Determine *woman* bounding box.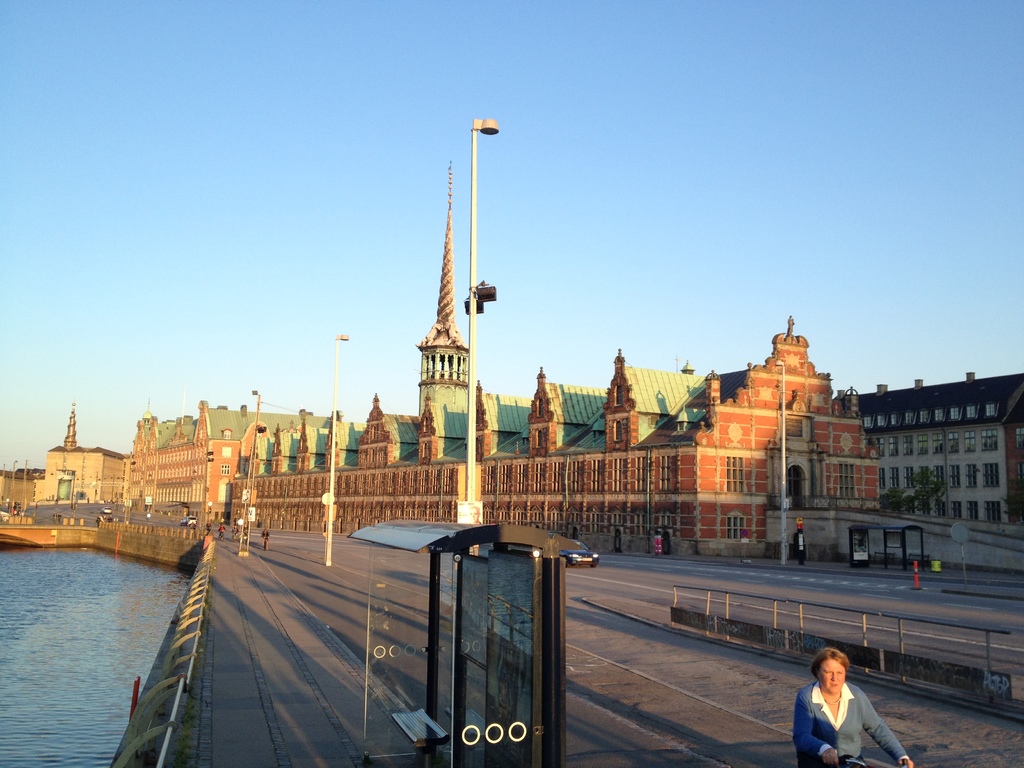
Determined: (789, 655, 883, 764).
